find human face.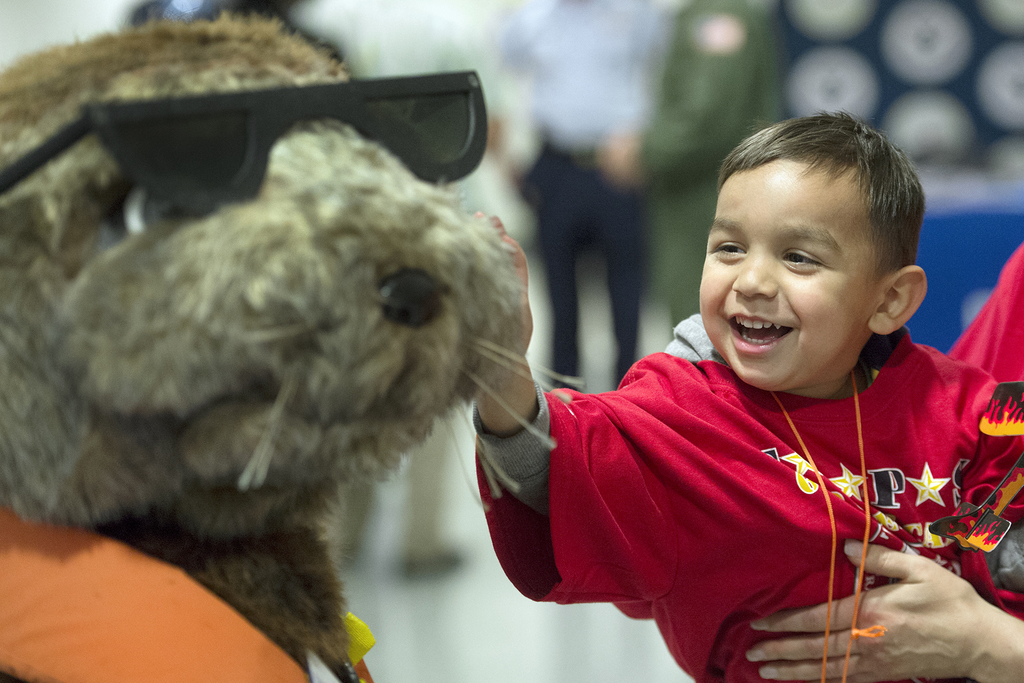
699 162 868 383.
